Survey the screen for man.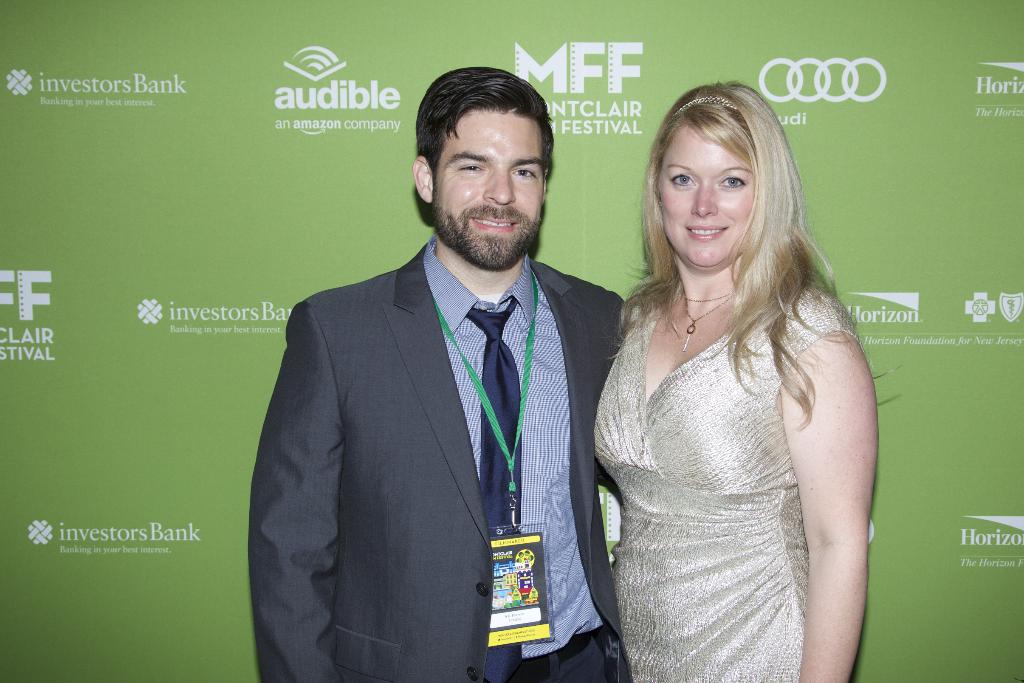
Survey found: (240,59,626,680).
